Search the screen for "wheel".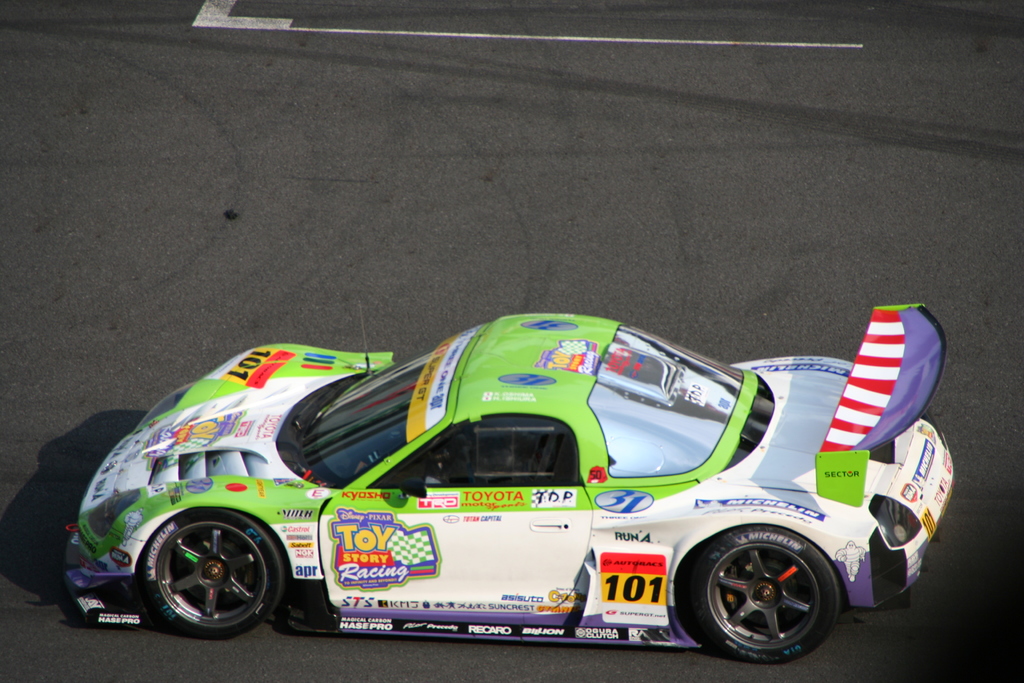
Found at bbox(680, 519, 849, 663).
